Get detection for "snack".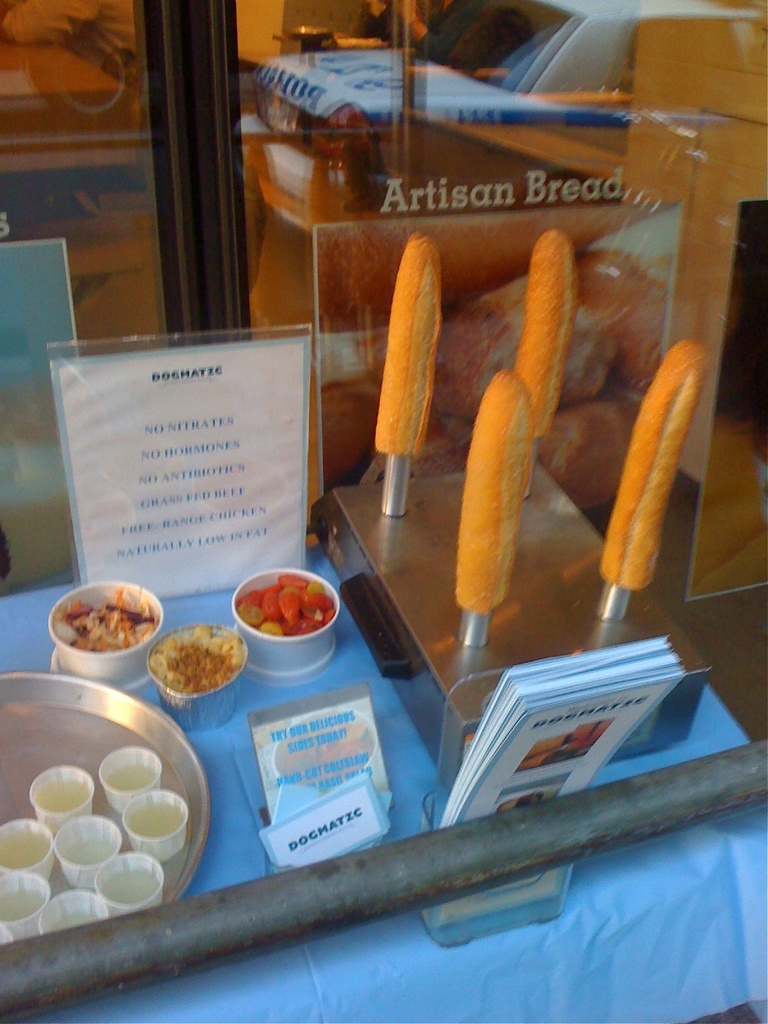
Detection: 163 616 236 695.
